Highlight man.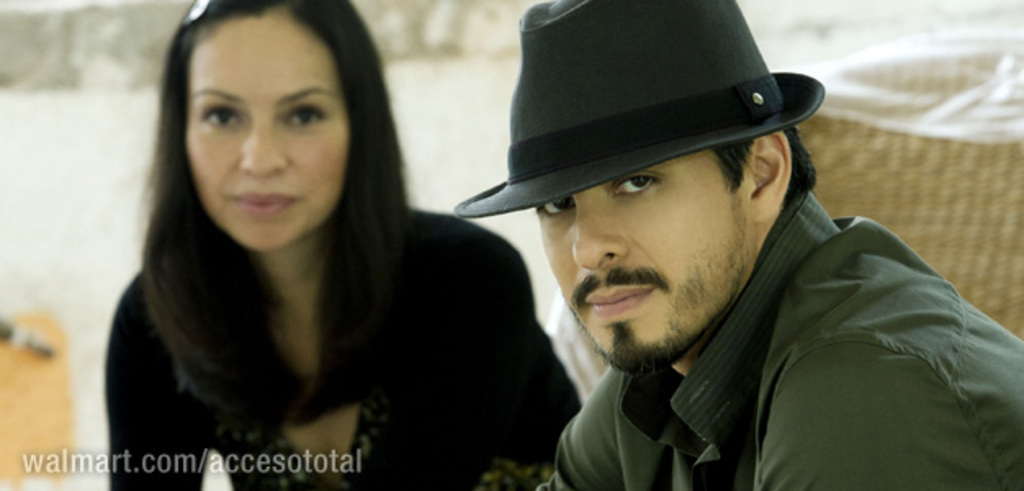
Highlighted region: box=[406, 18, 1006, 478].
